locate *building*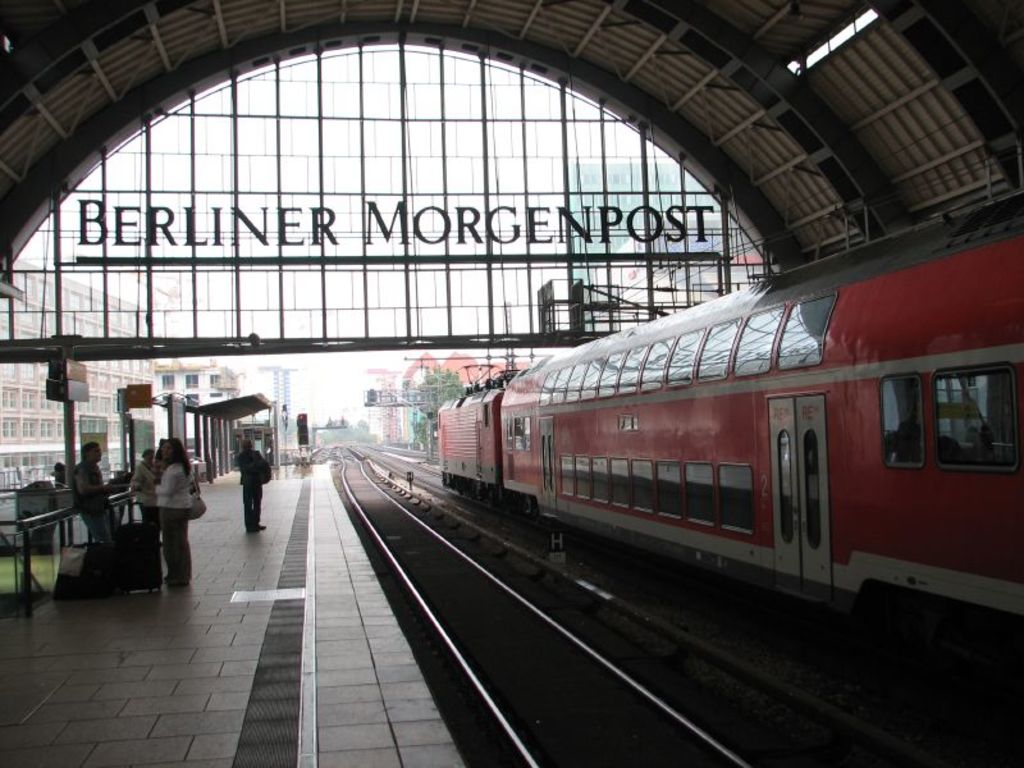
<region>0, 260, 155, 485</region>
